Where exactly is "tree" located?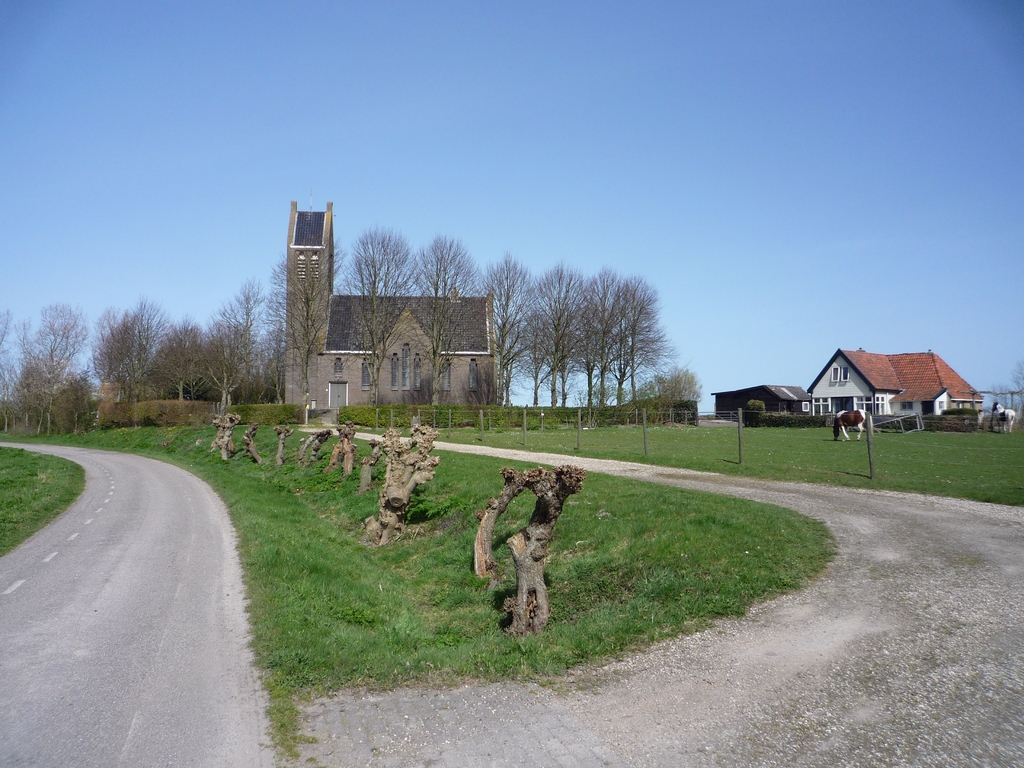
Its bounding box is box(86, 301, 157, 404).
